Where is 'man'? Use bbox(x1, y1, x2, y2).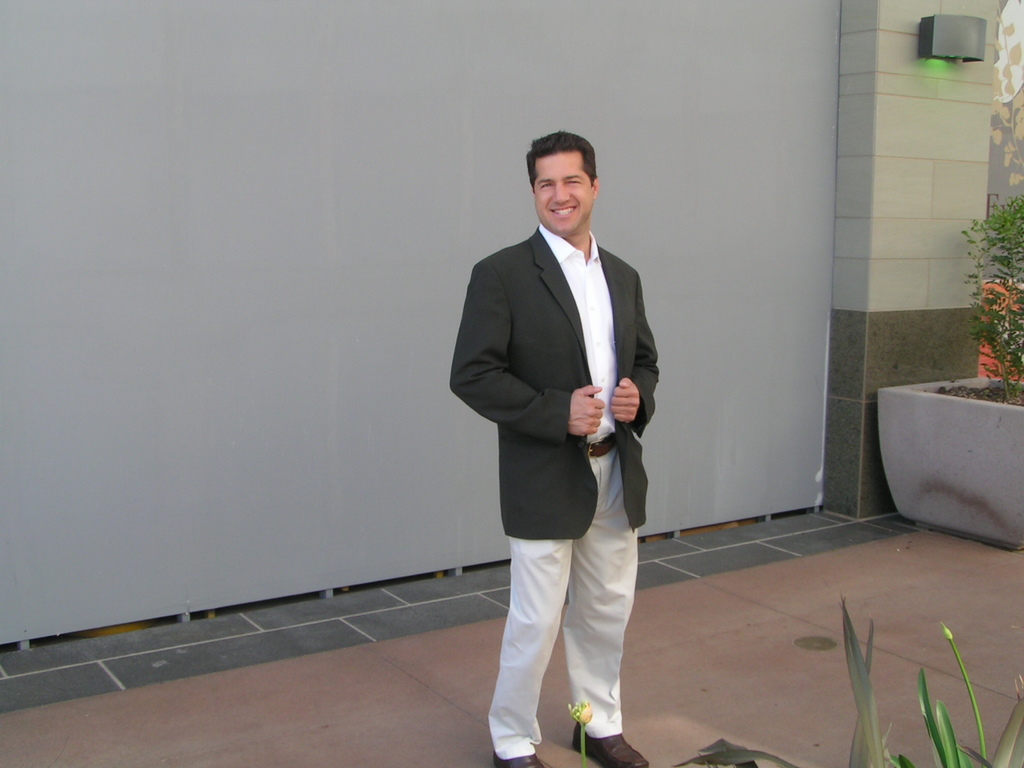
bbox(446, 102, 674, 746).
